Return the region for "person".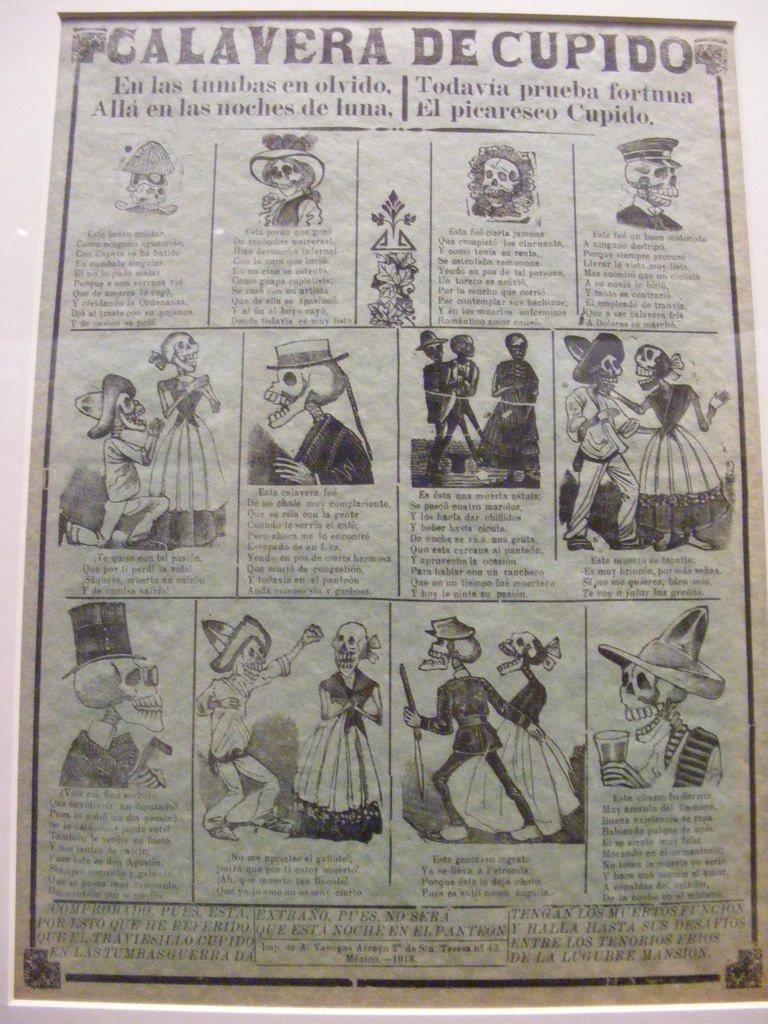
left=287, top=622, right=385, bottom=839.
